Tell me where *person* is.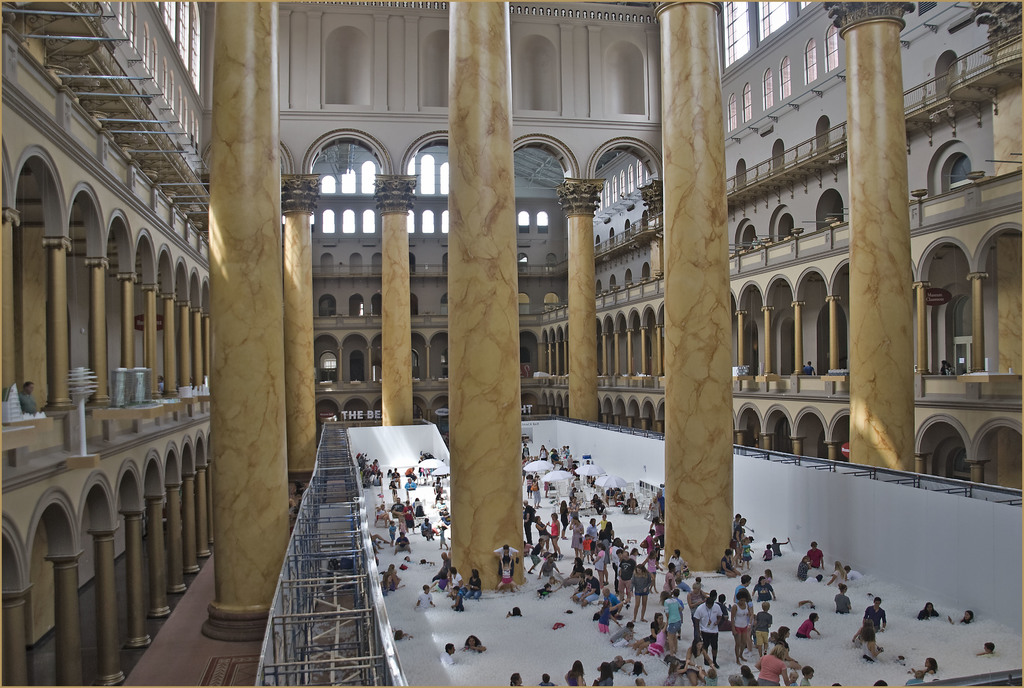
*person* is at [x1=596, y1=532, x2=612, y2=563].
